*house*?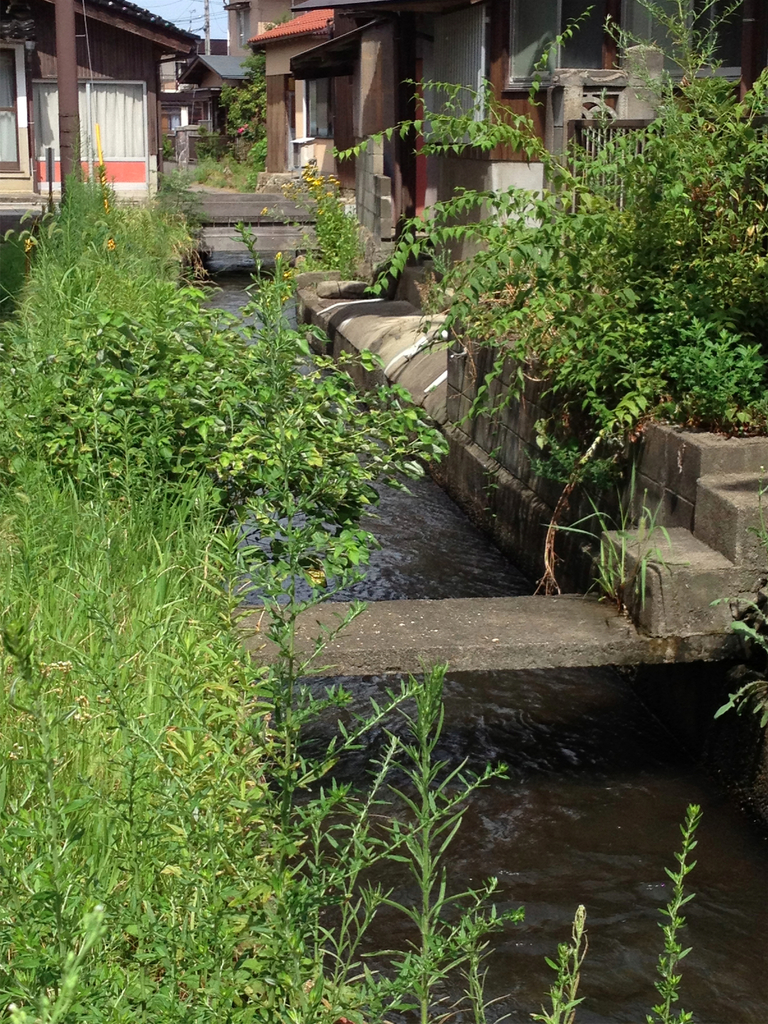
box=[442, 0, 600, 252]
